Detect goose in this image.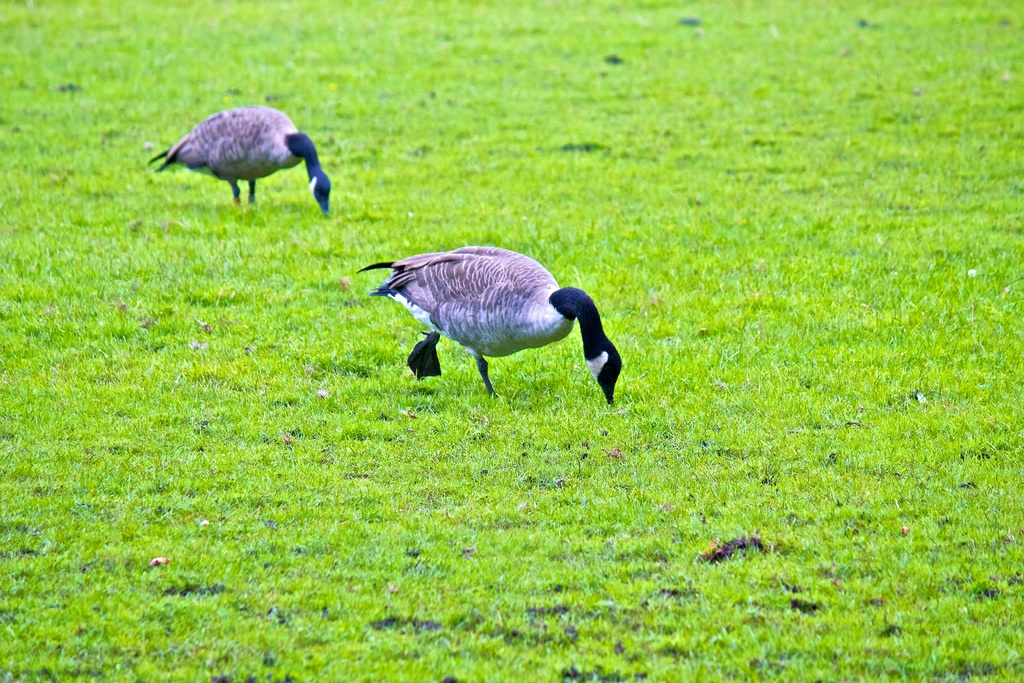
Detection: 361, 245, 622, 404.
